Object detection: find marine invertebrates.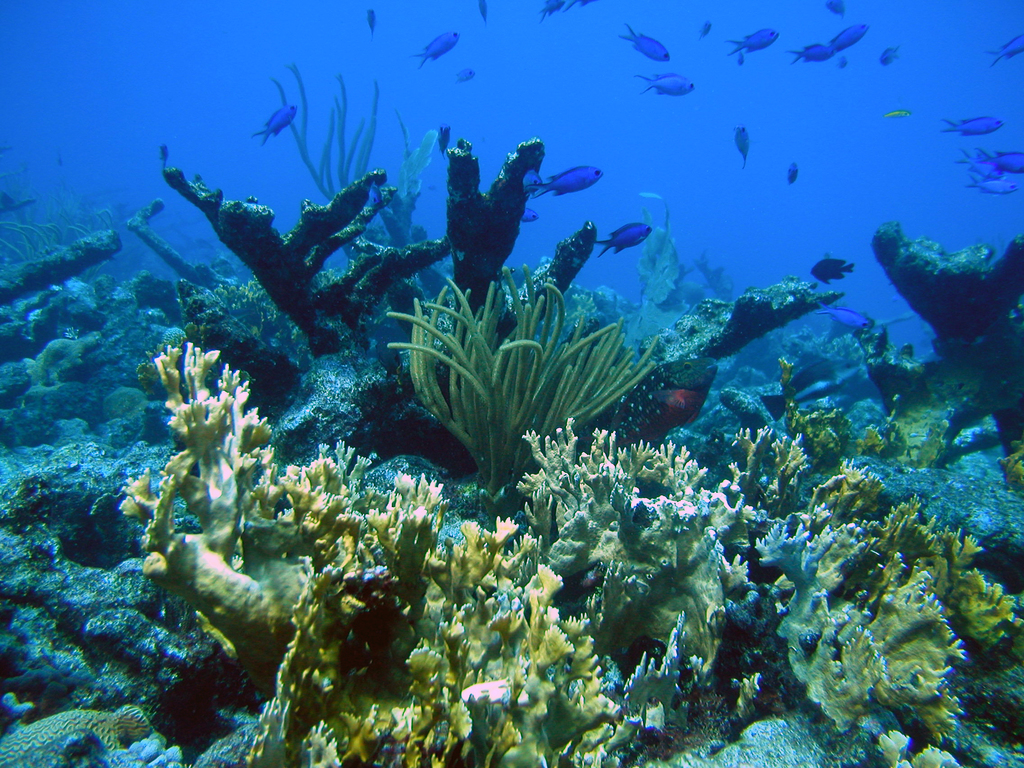
386, 464, 461, 611.
